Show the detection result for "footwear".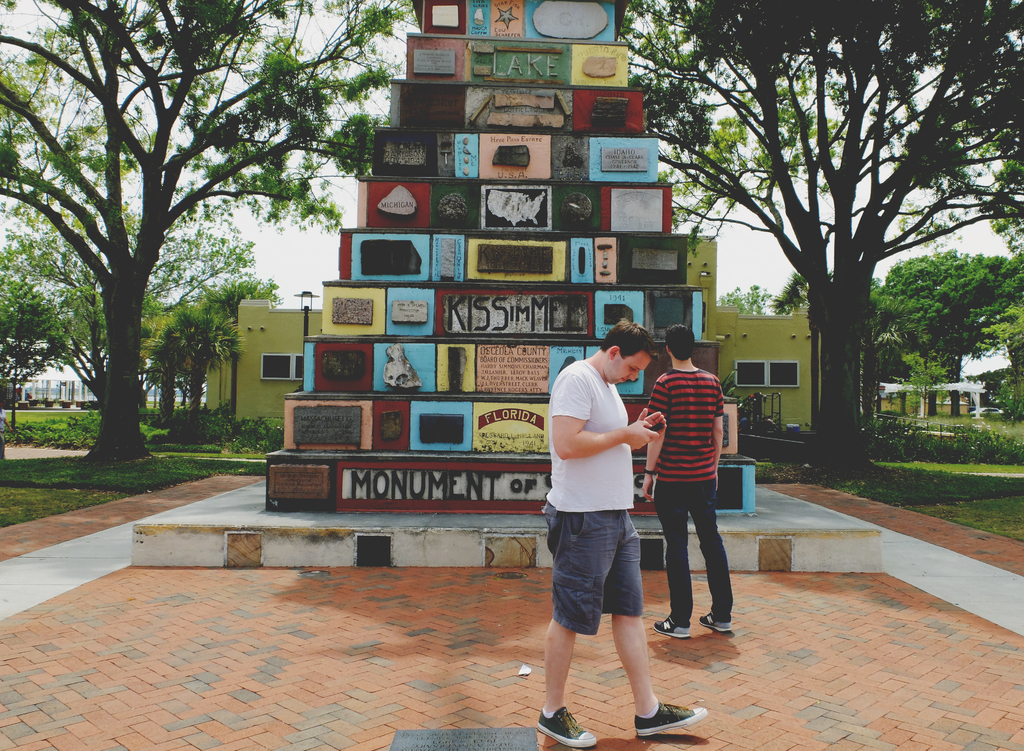
538 707 597 748.
